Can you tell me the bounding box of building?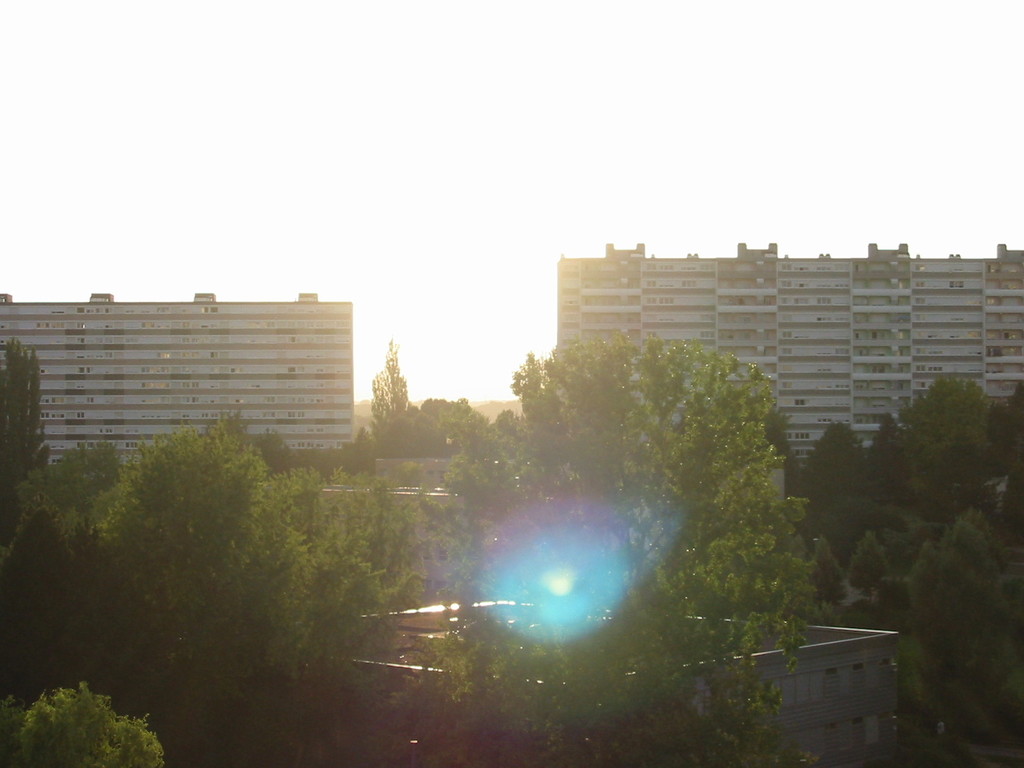
bbox=(0, 287, 356, 476).
